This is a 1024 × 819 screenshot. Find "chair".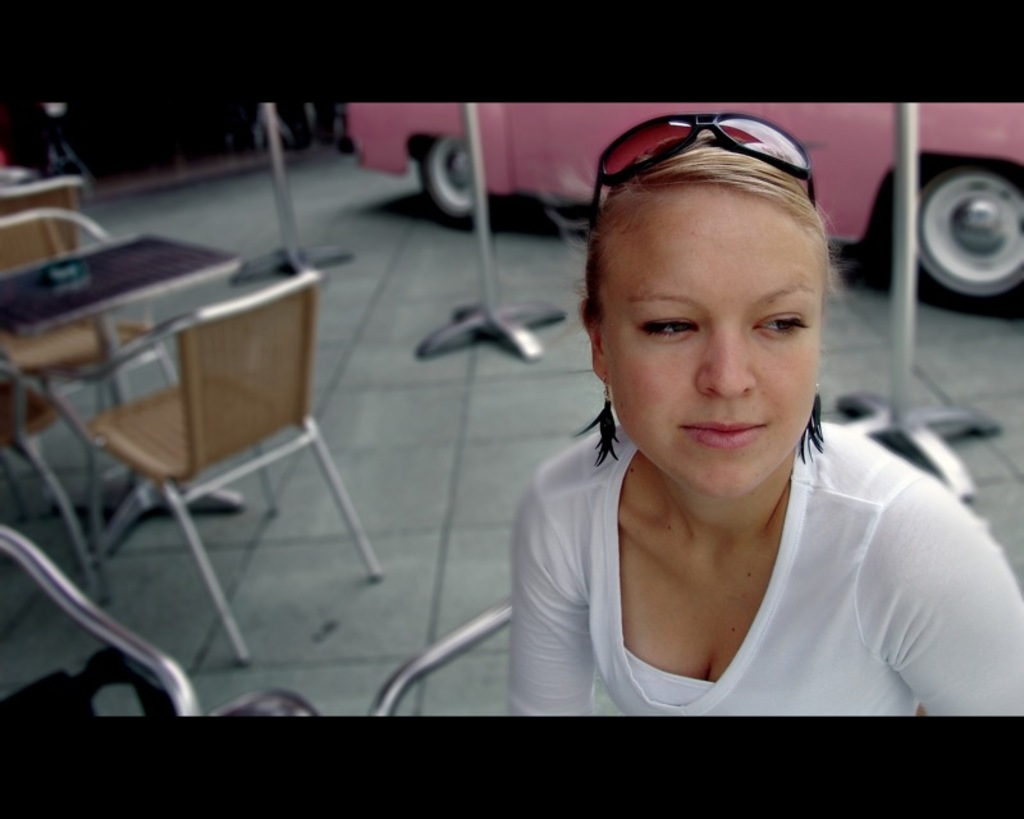
Bounding box: (x1=0, y1=522, x2=200, y2=718).
